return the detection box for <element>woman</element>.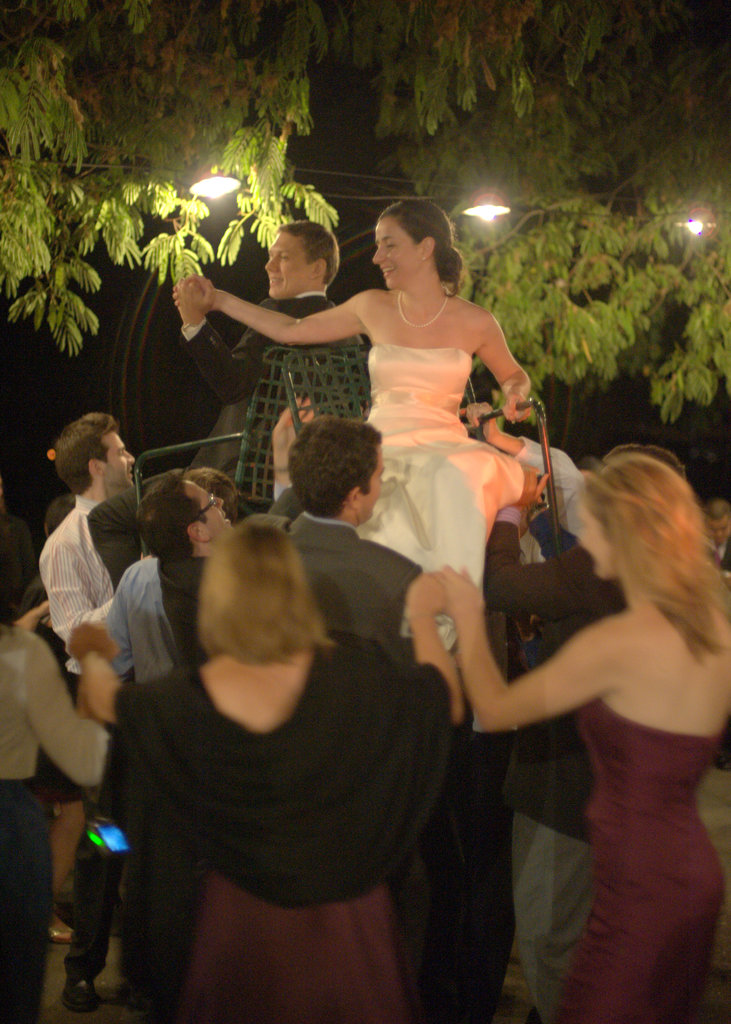
(x1=438, y1=451, x2=728, y2=1023).
